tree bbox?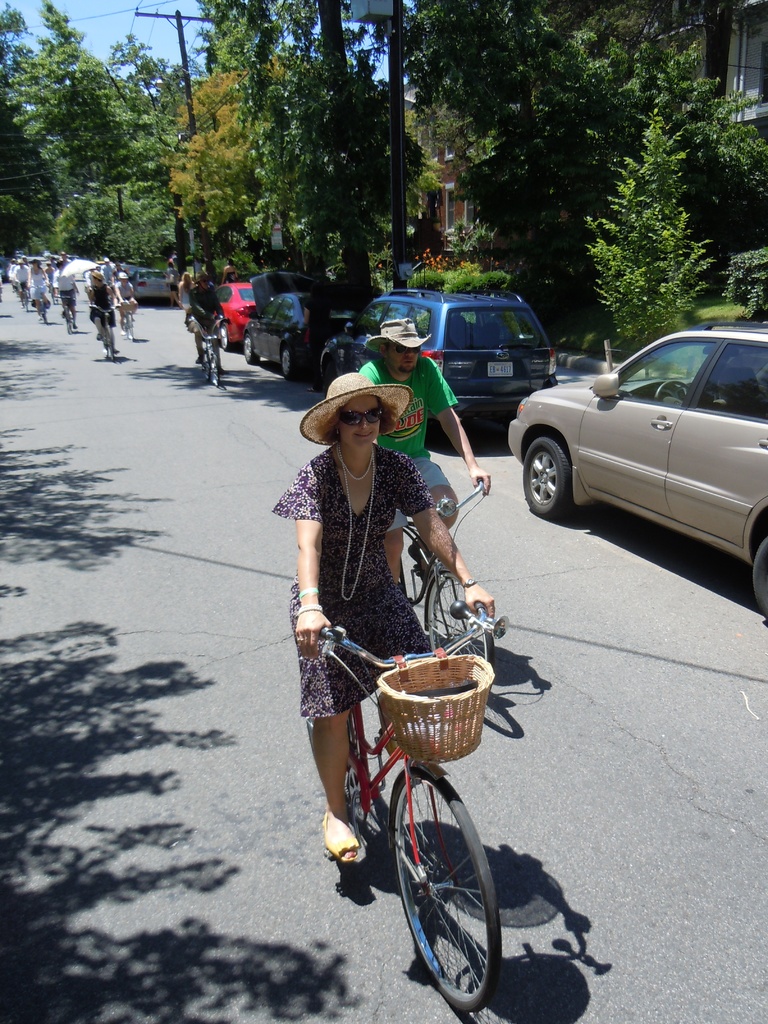
Rect(586, 108, 718, 349)
